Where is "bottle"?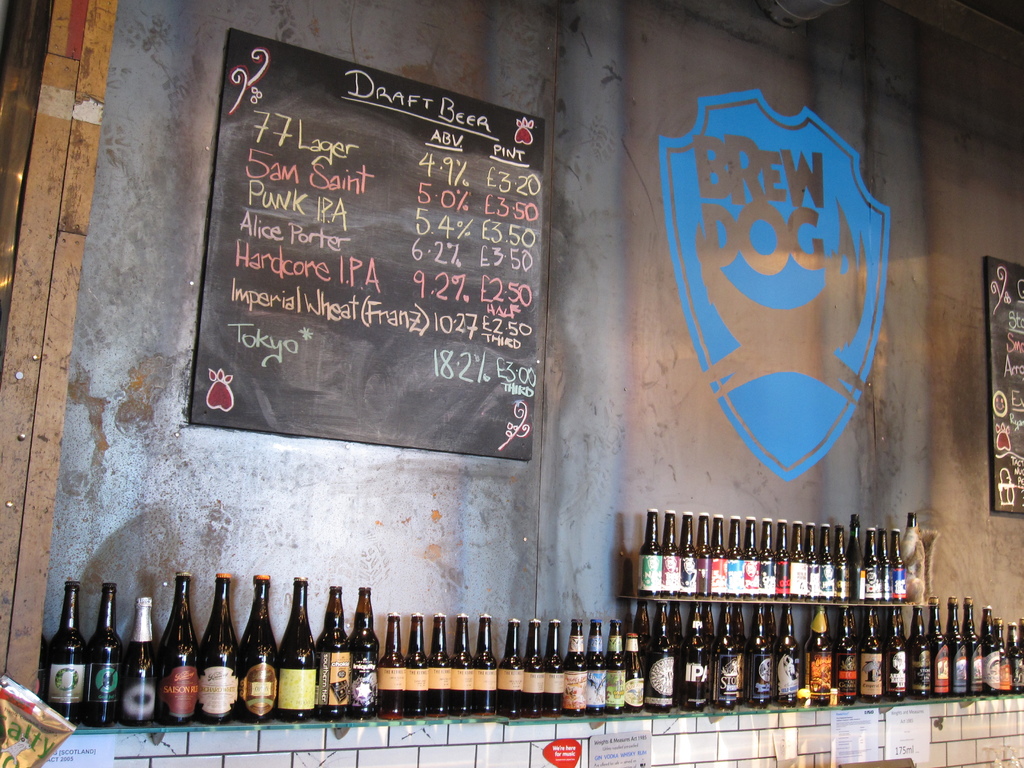
rect(961, 596, 980, 694).
